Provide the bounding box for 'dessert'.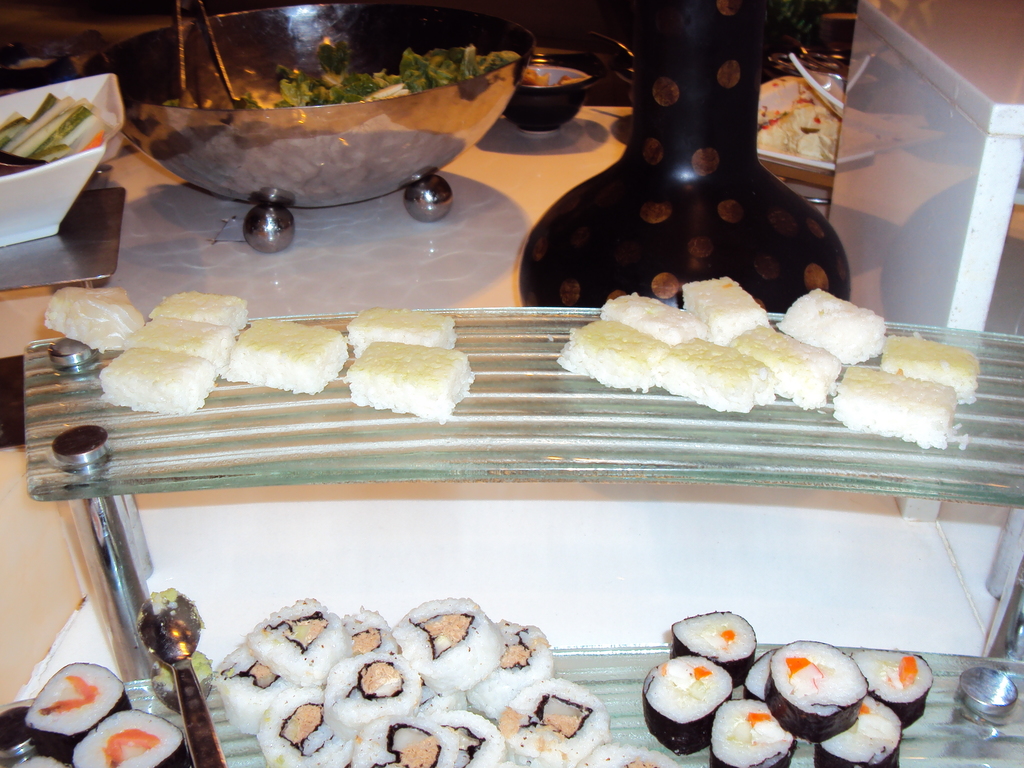
box(345, 341, 474, 422).
